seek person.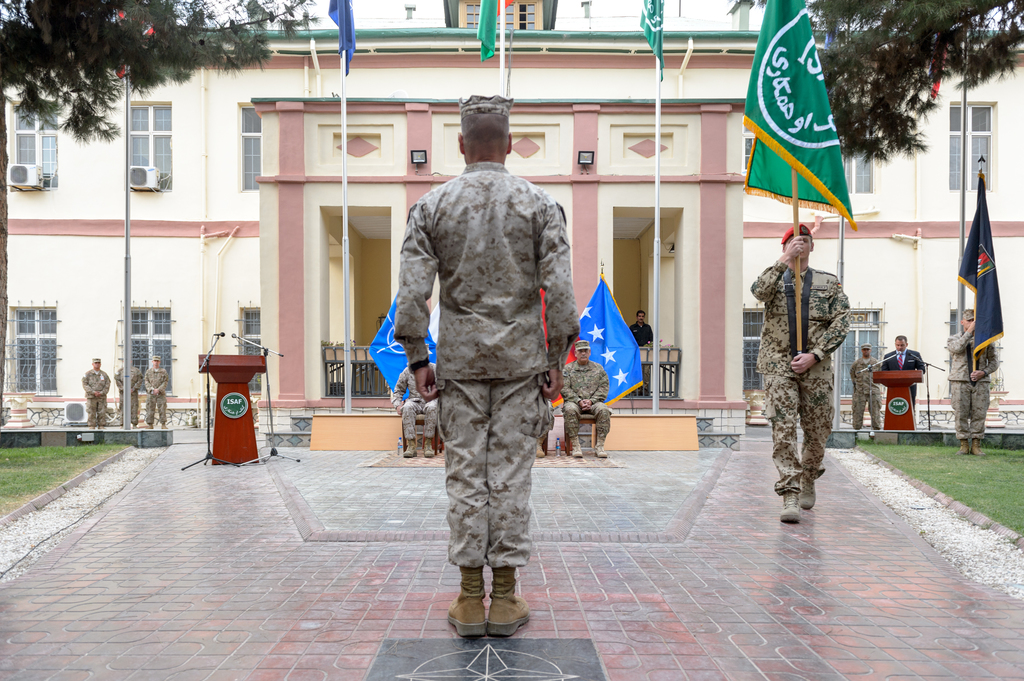
box(846, 340, 886, 431).
